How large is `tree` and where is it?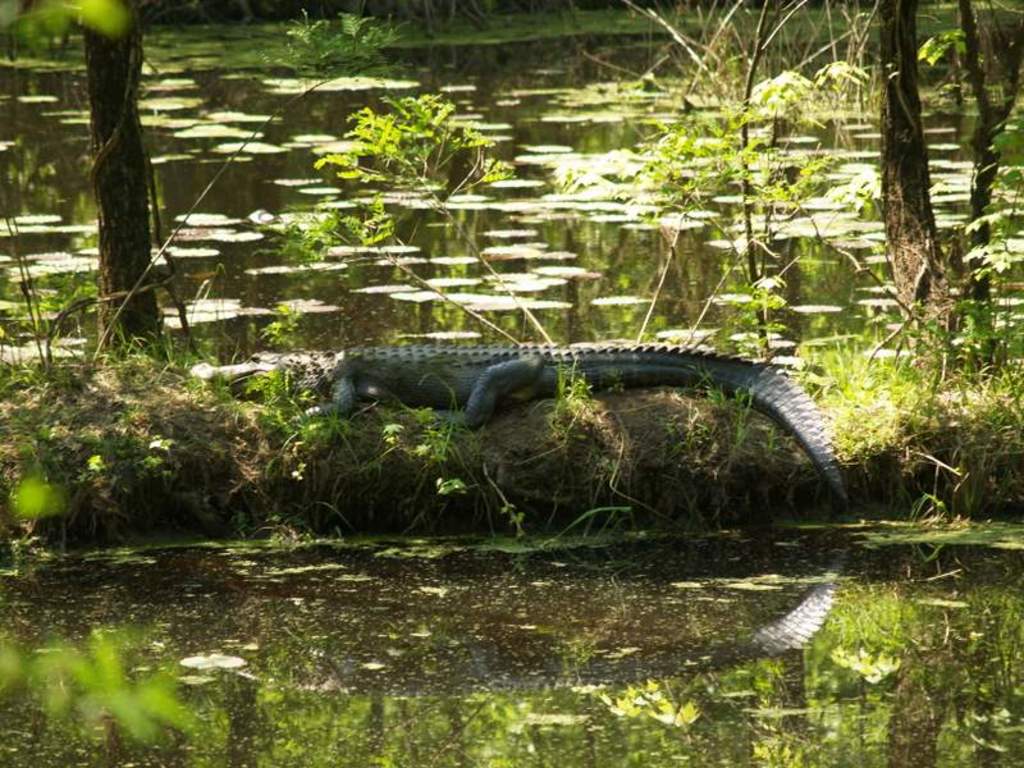
Bounding box: [left=47, top=14, right=184, bottom=343].
